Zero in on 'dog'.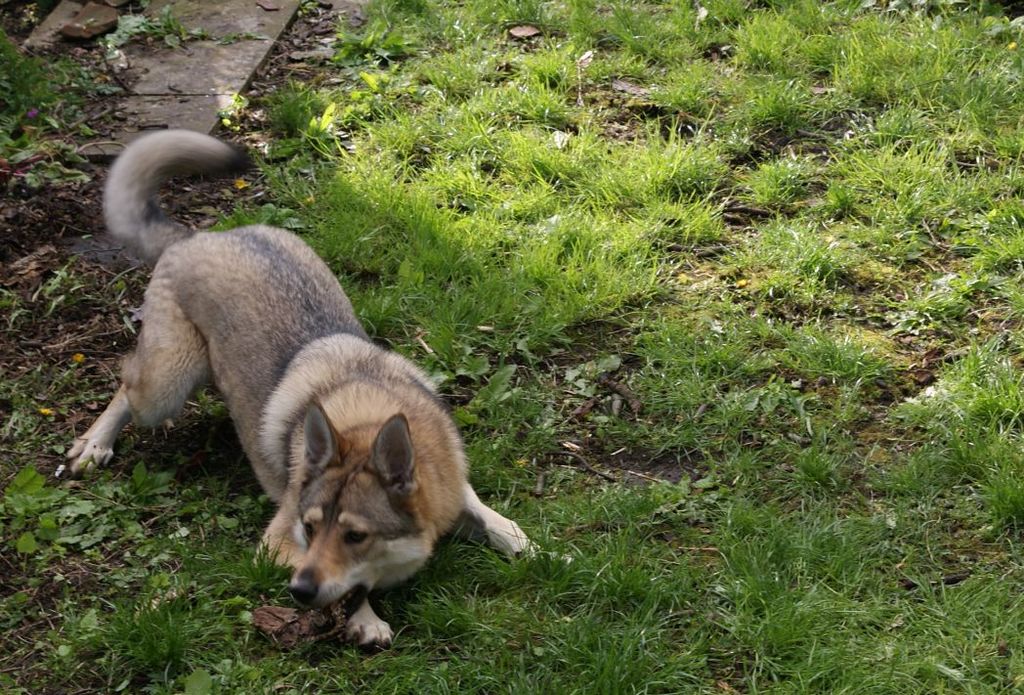
Zeroed in: detection(61, 129, 579, 653).
